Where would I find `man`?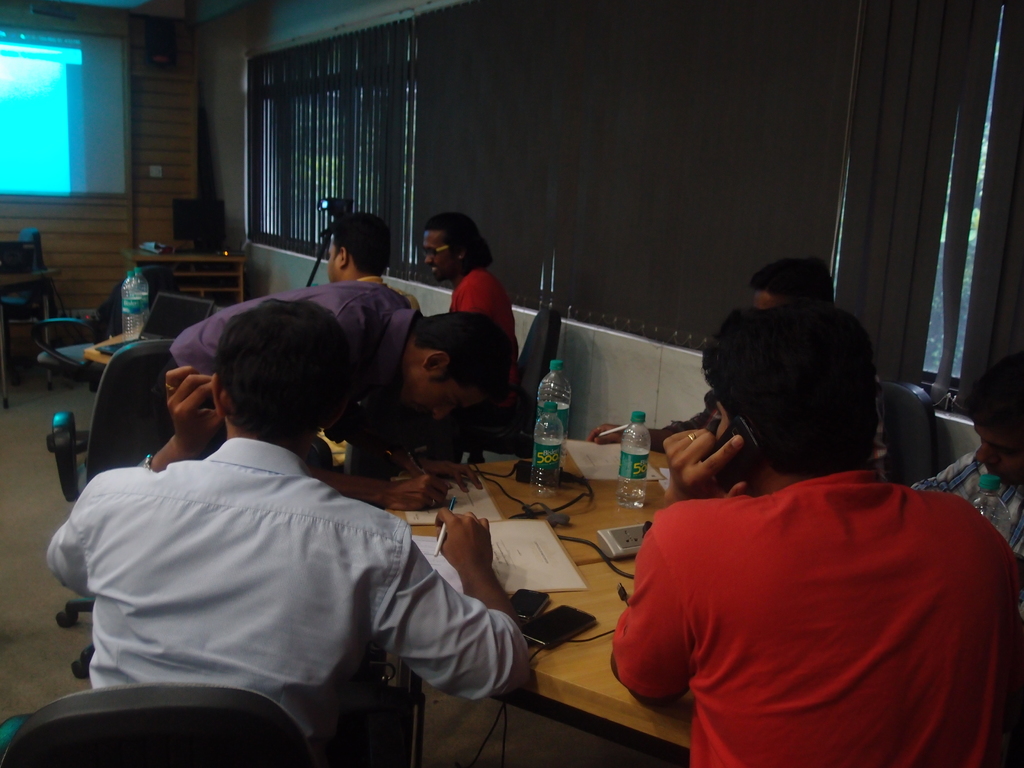
At <region>44, 297, 550, 767</region>.
